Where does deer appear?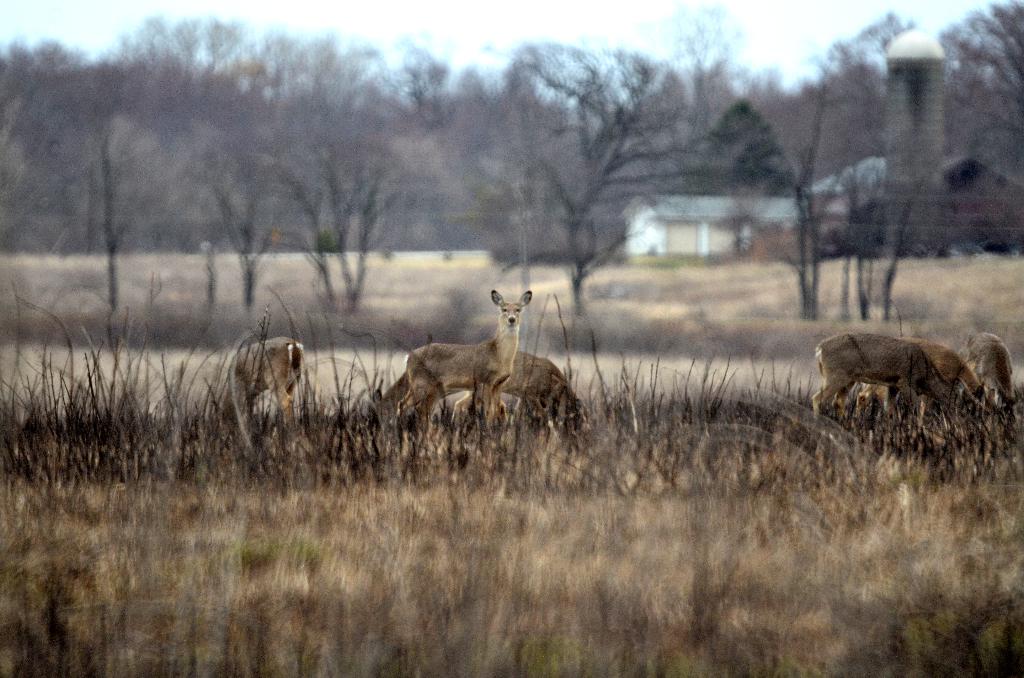
Appears at [left=818, top=330, right=985, bottom=431].
